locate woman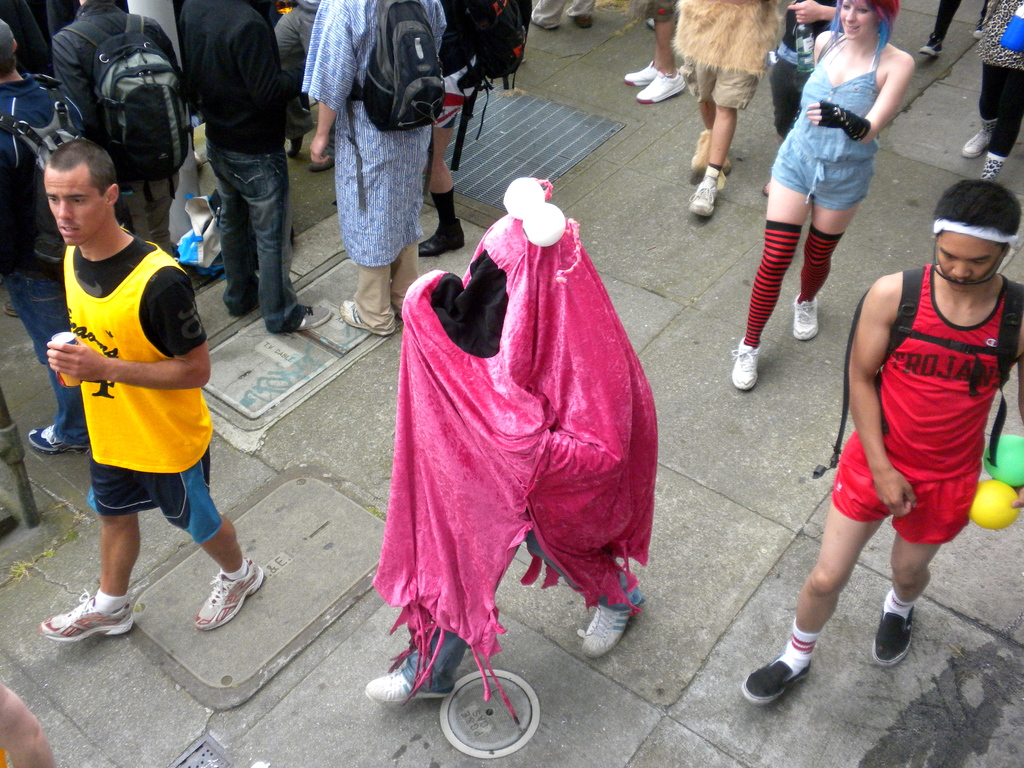
x1=727 y1=0 x2=913 y2=390
